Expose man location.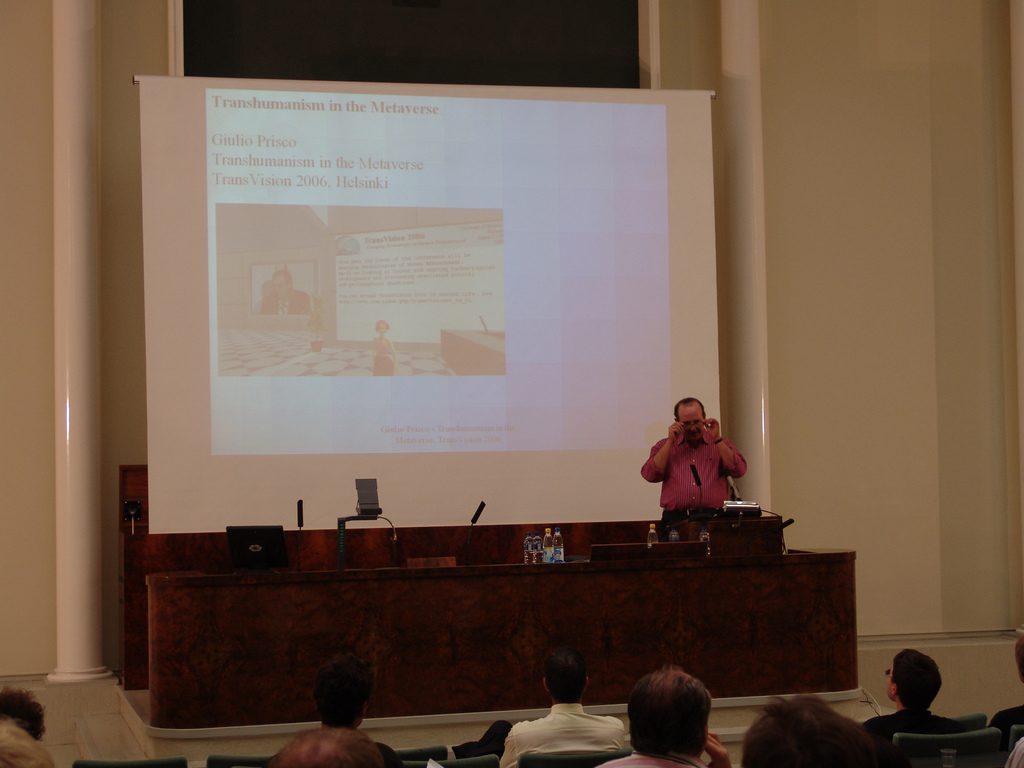
Exposed at [643, 397, 754, 544].
